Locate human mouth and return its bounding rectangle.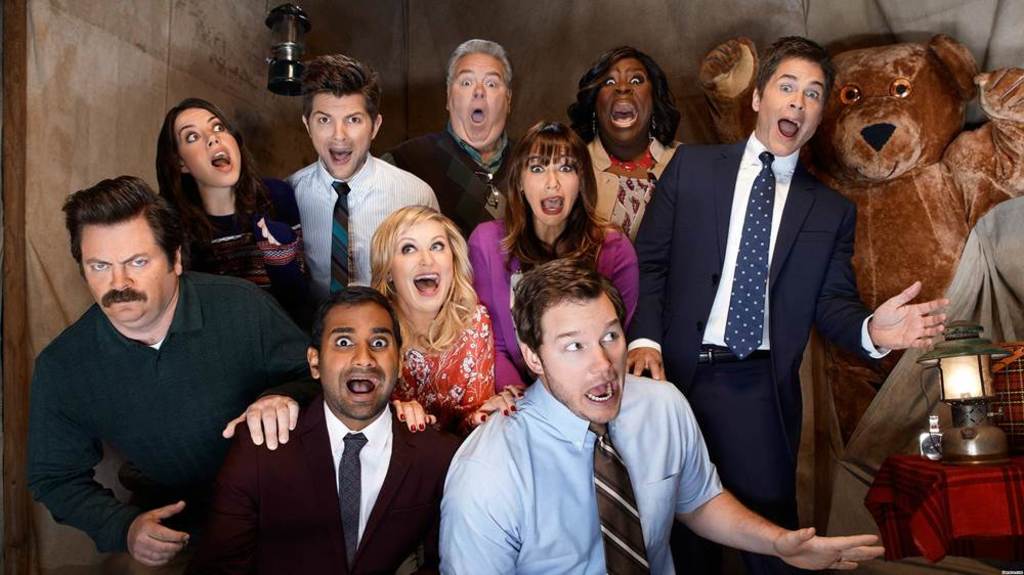
[536, 196, 564, 217].
